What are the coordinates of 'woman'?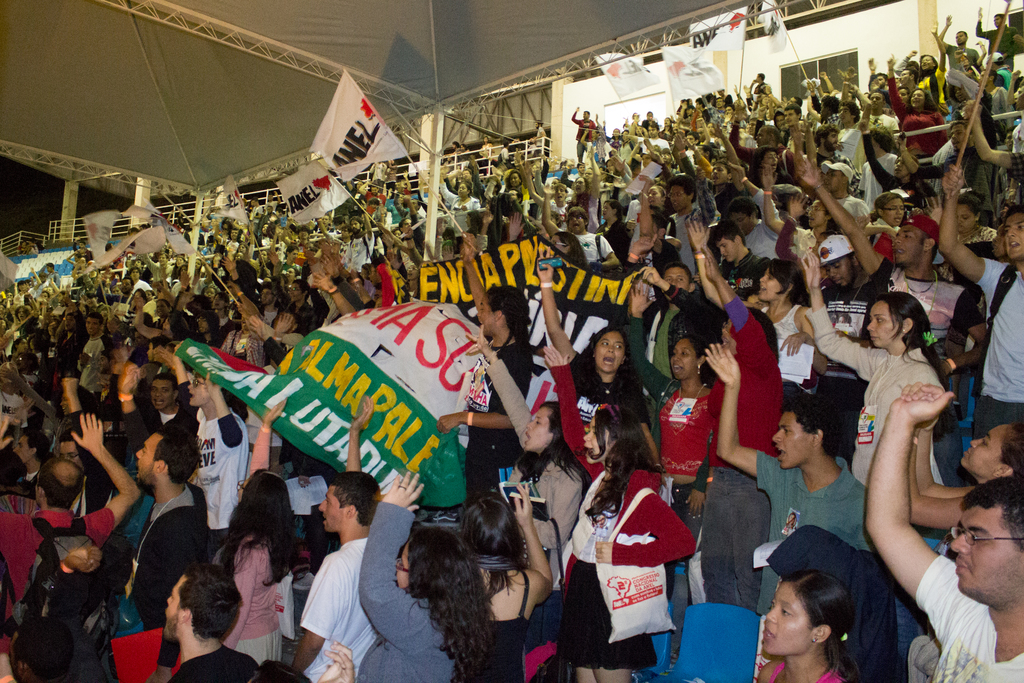
select_region(541, 344, 691, 682).
